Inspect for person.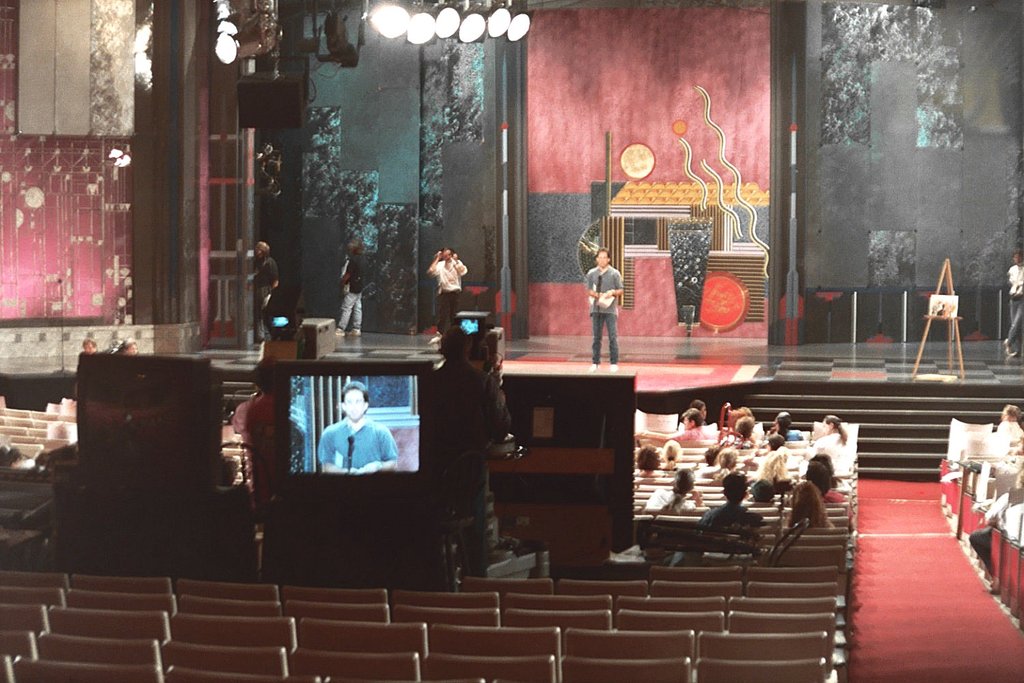
Inspection: {"x1": 250, "y1": 248, "x2": 279, "y2": 343}.
